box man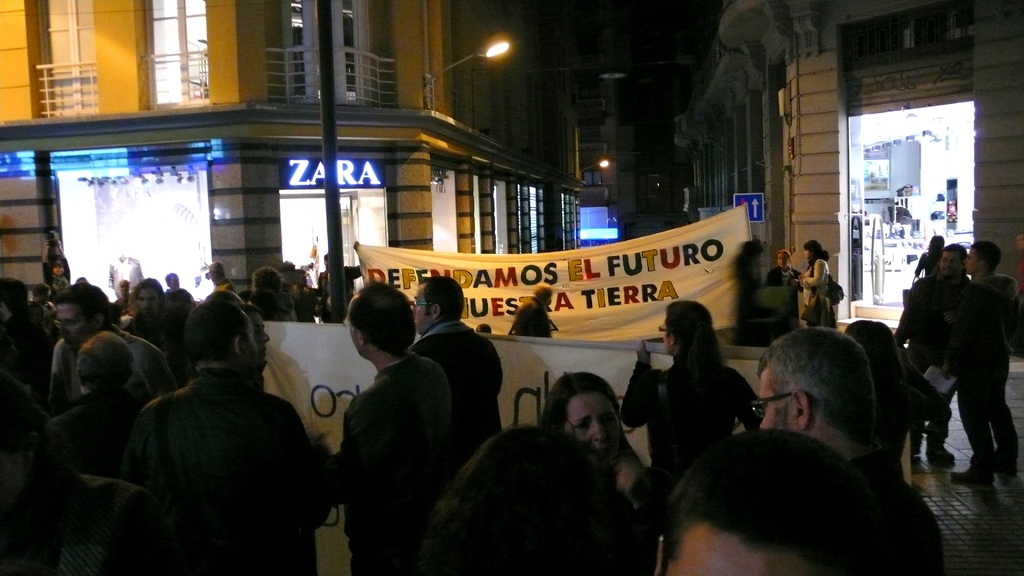
detection(116, 300, 314, 575)
